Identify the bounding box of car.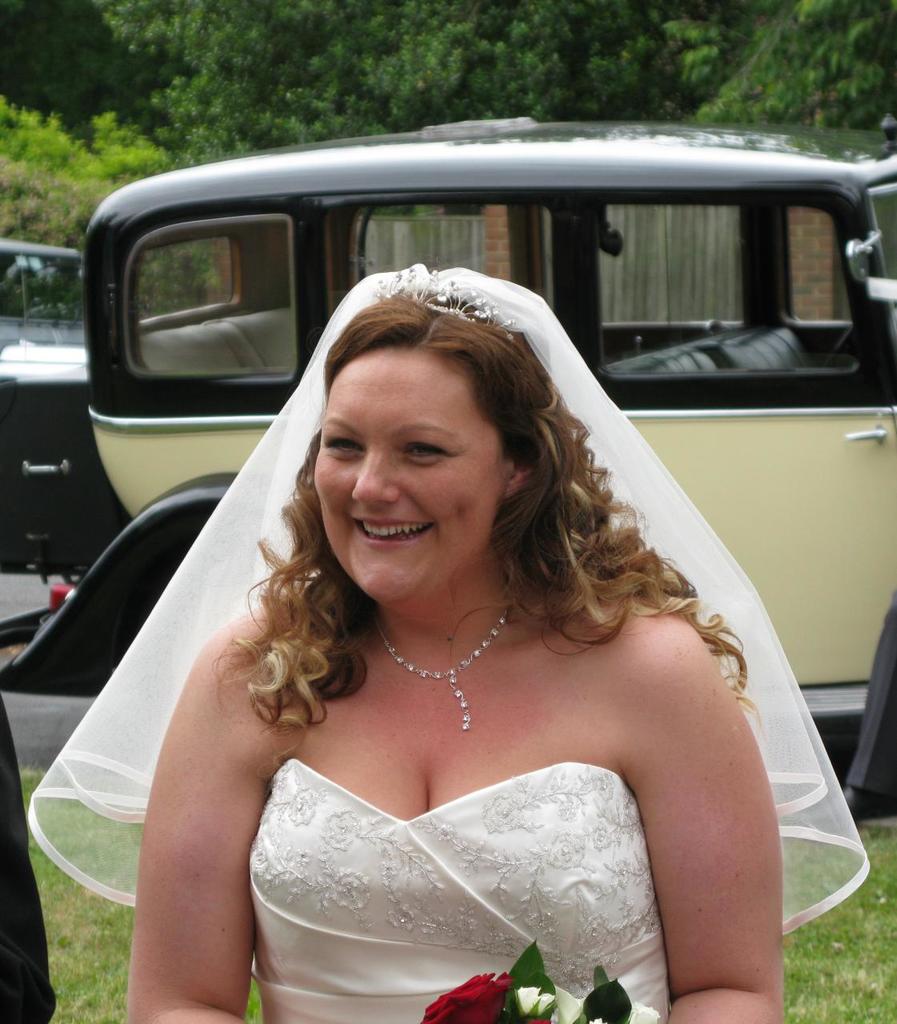
[x1=0, y1=118, x2=895, y2=694].
